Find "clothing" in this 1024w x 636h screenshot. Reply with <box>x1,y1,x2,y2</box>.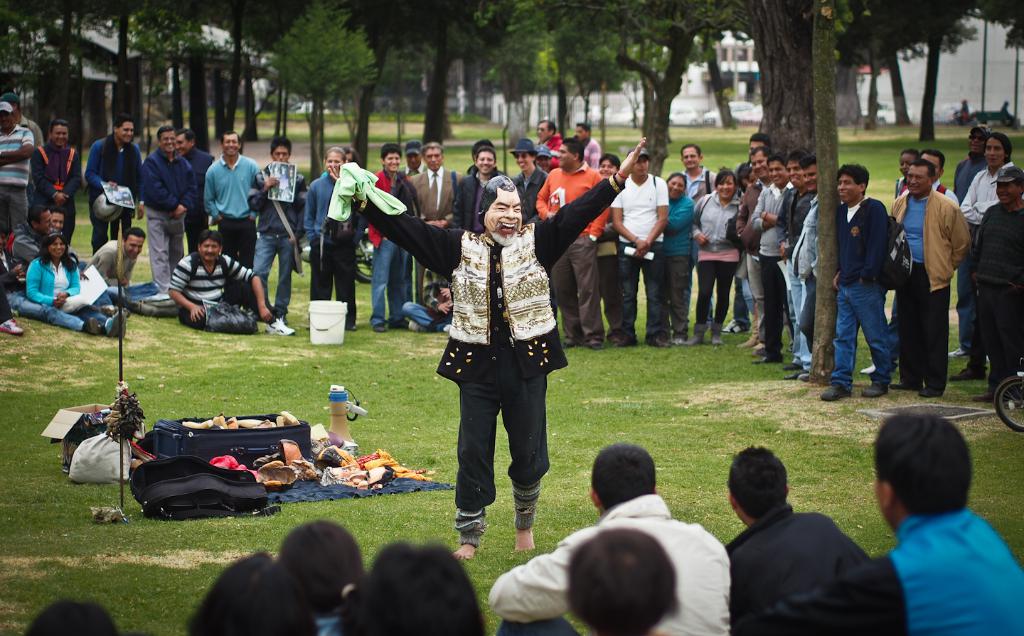
<box>663,195,691,257</box>.
